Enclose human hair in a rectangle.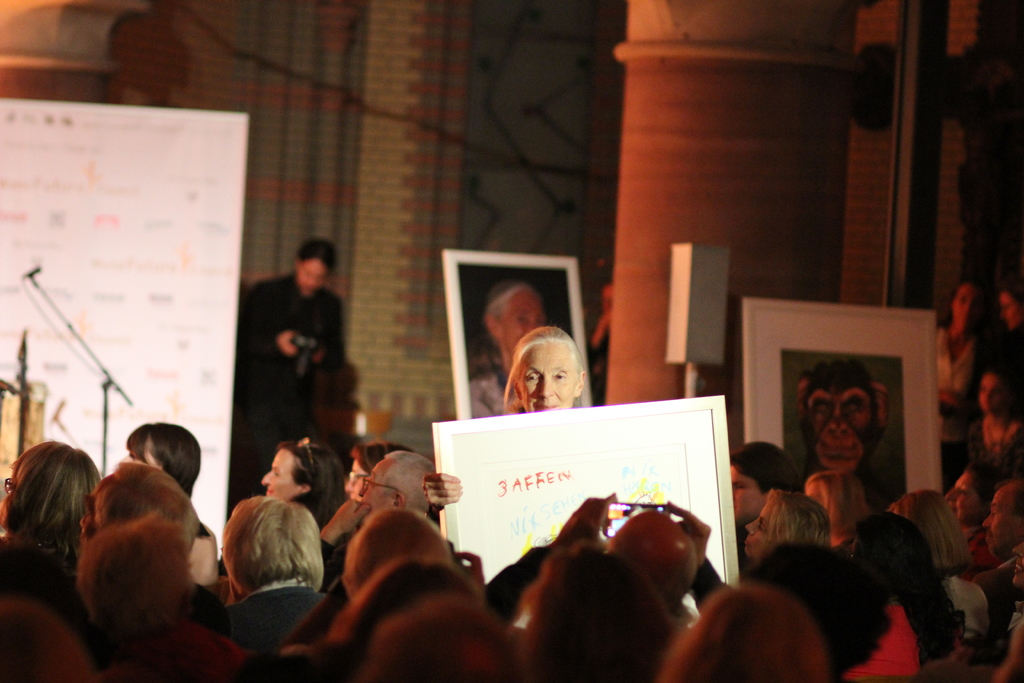
BBox(349, 441, 404, 473).
